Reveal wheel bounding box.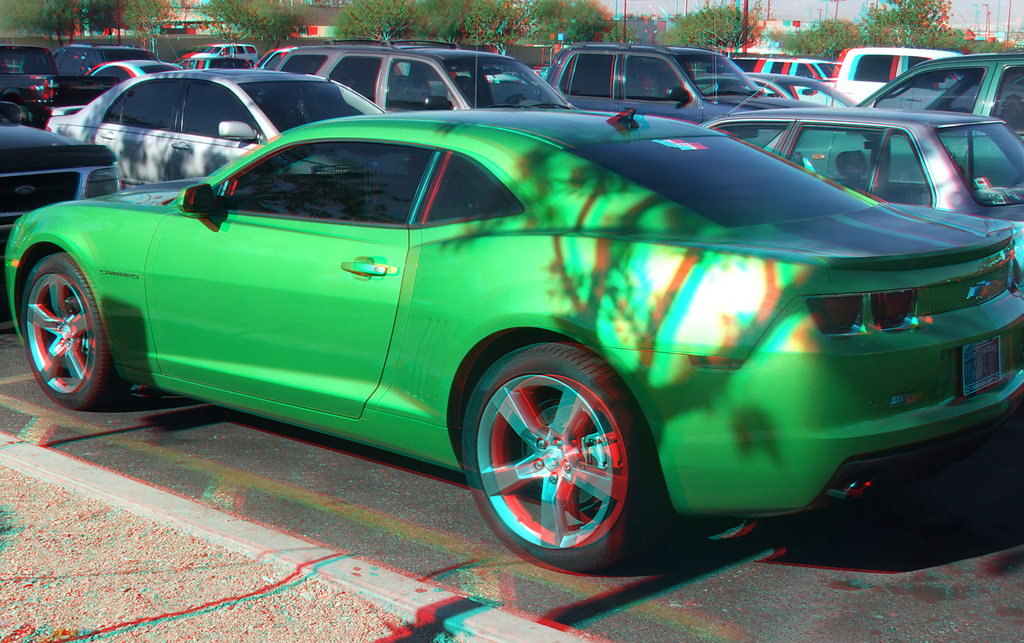
Revealed: left=0, top=101, right=42, bottom=128.
